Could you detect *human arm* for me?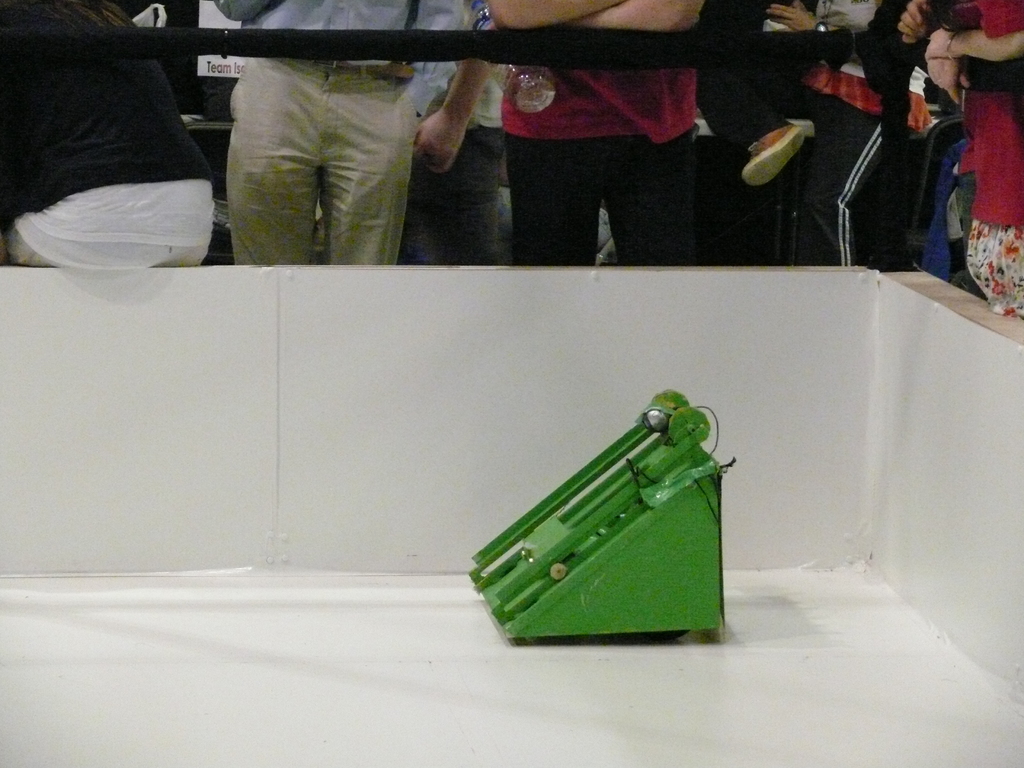
Detection result: (x1=227, y1=0, x2=477, y2=262).
